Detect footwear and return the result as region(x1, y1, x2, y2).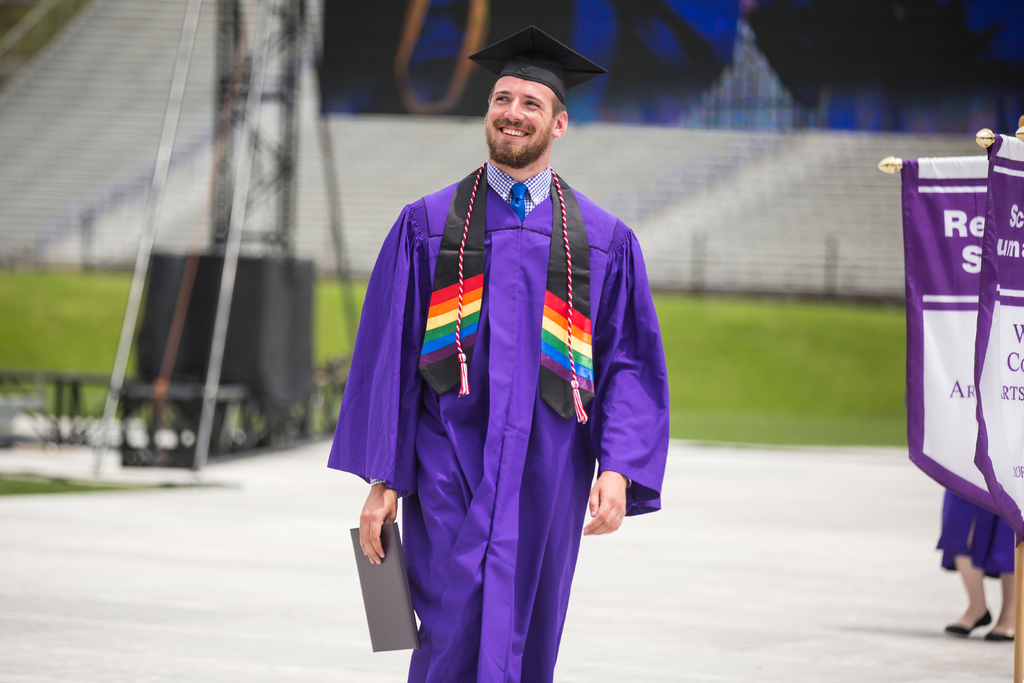
region(992, 629, 1016, 638).
